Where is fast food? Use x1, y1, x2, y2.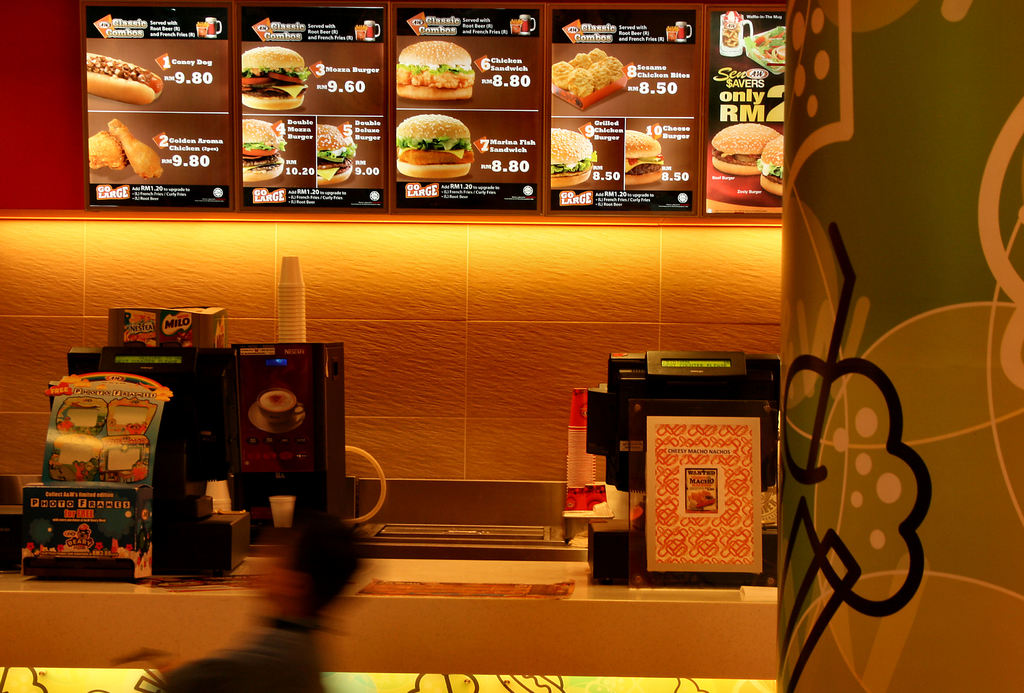
709, 122, 777, 174.
